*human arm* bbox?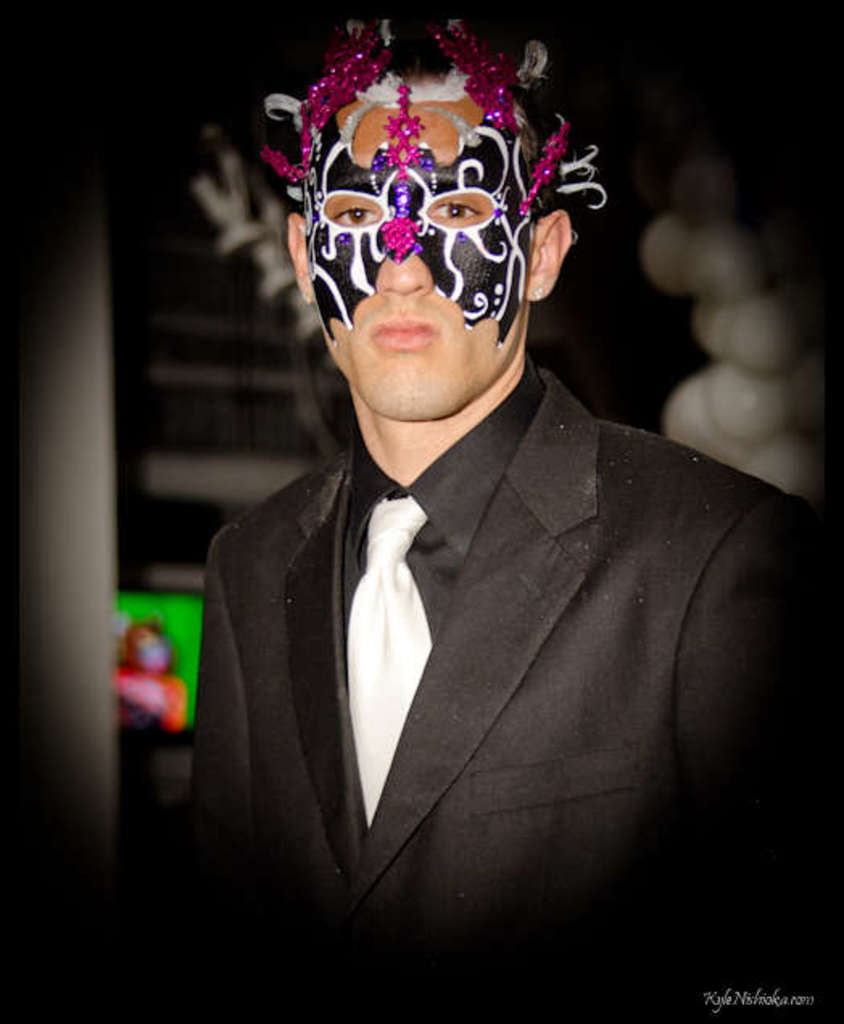
BBox(176, 541, 258, 1022)
